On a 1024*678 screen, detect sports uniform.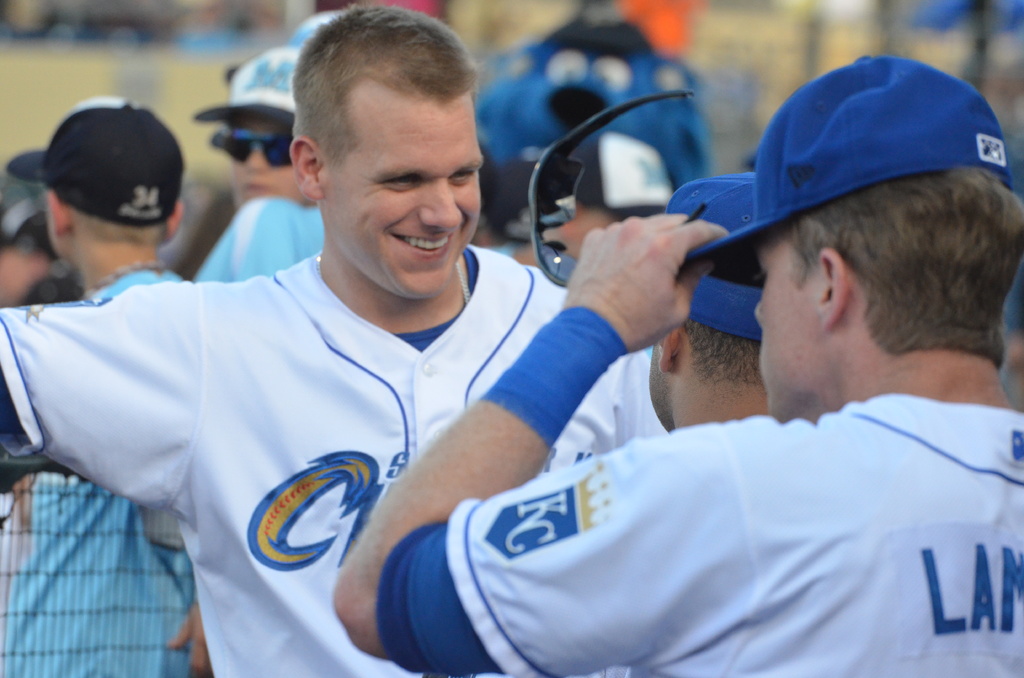
<bbox>361, 411, 1023, 677</bbox>.
